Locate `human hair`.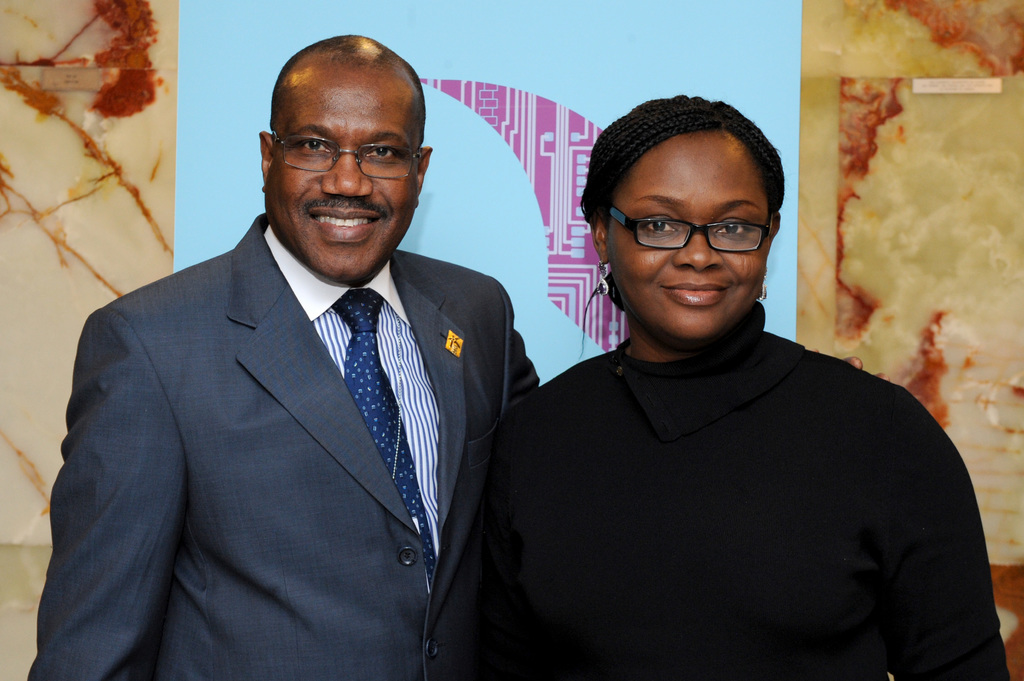
Bounding box: 599 97 800 249.
